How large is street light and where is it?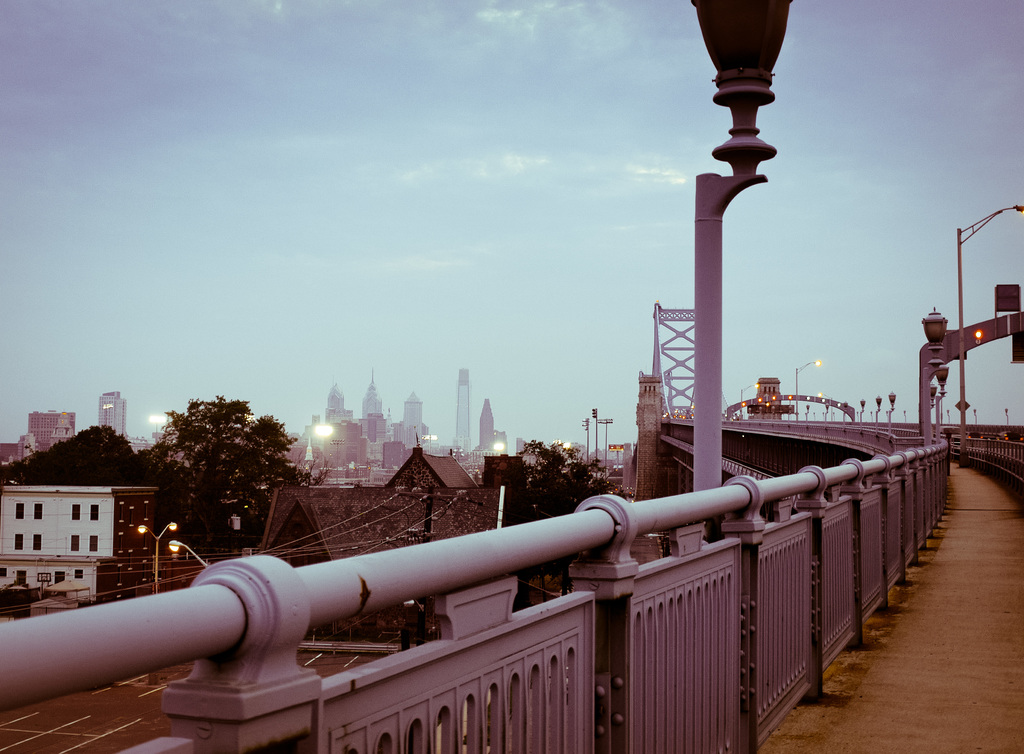
Bounding box: select_region(972, 408, 975, 425).
